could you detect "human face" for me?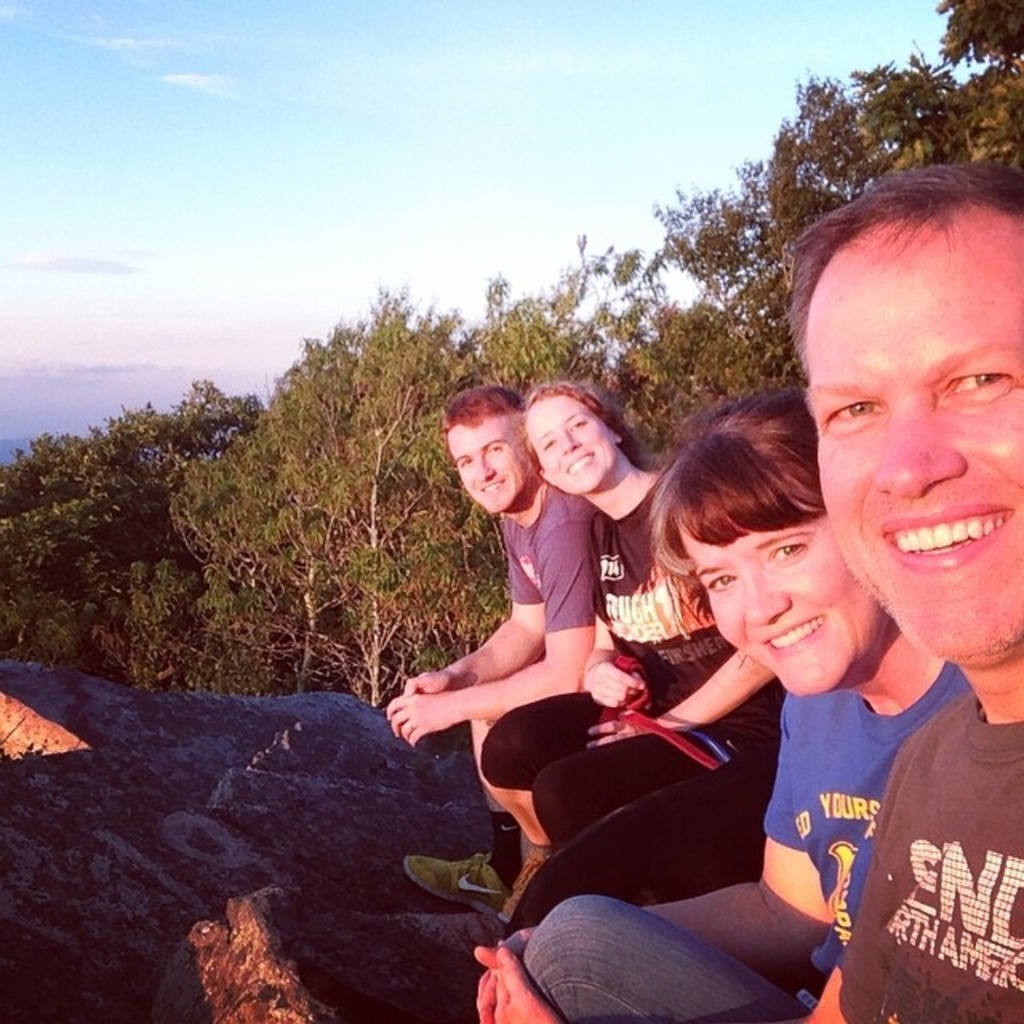
Detection result: region(528, 394, 613, 493).
